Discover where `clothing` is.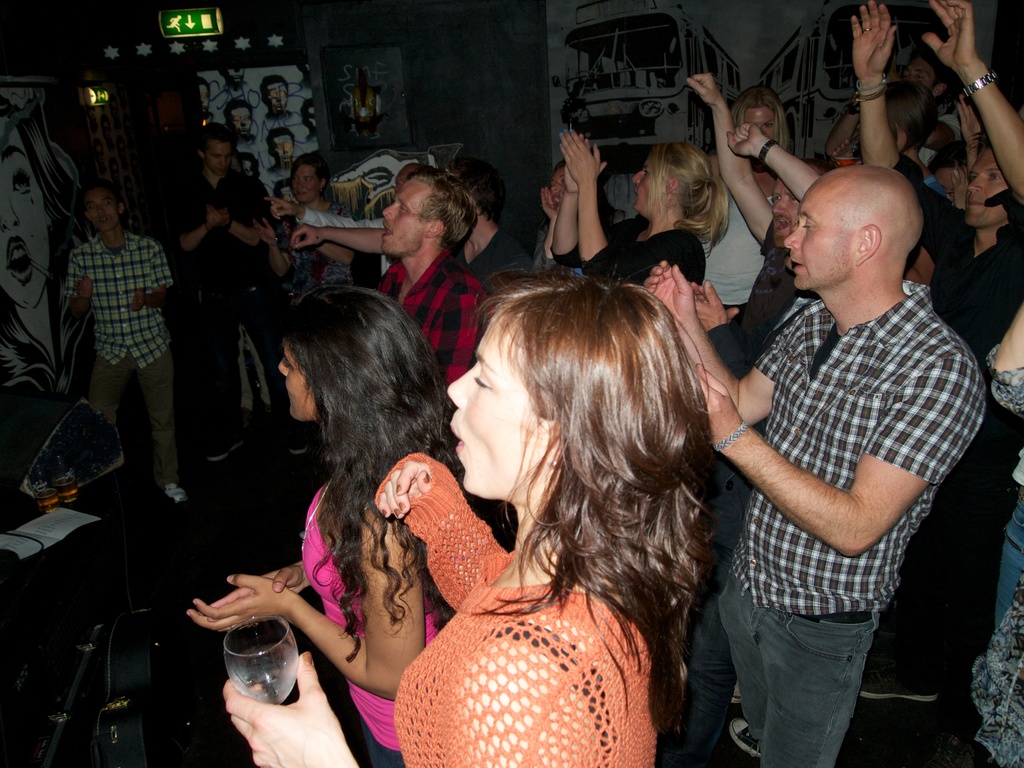
Discovered at bbox=[378, 252, 492, 399].
